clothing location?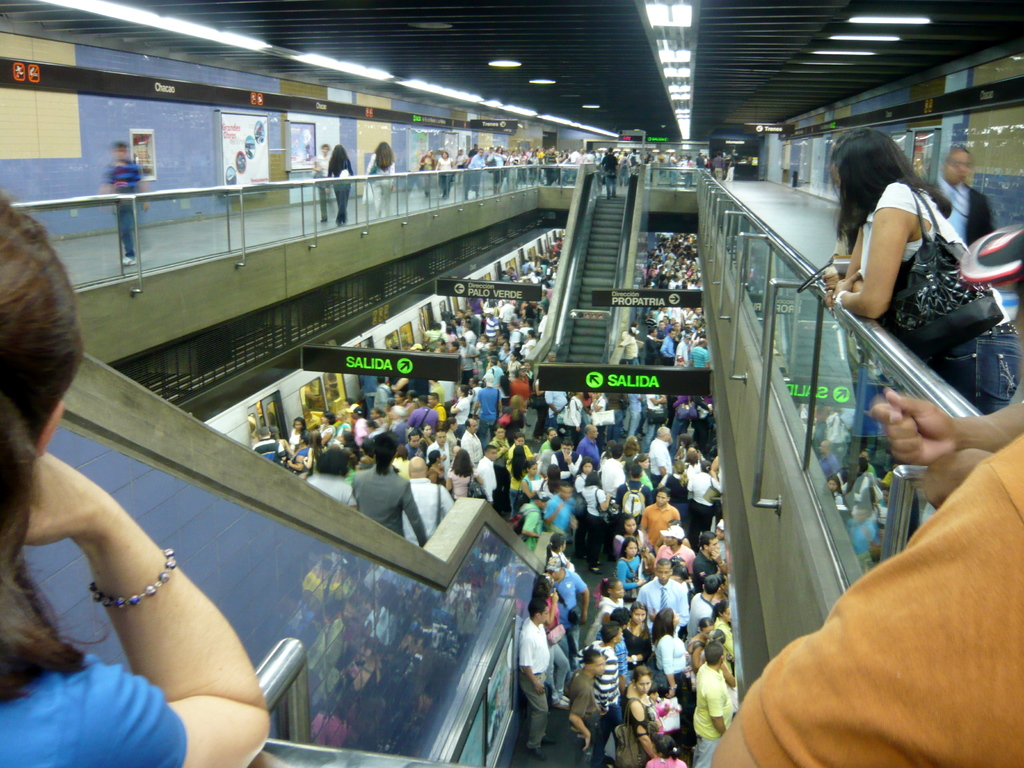
[592,598,628,630]
